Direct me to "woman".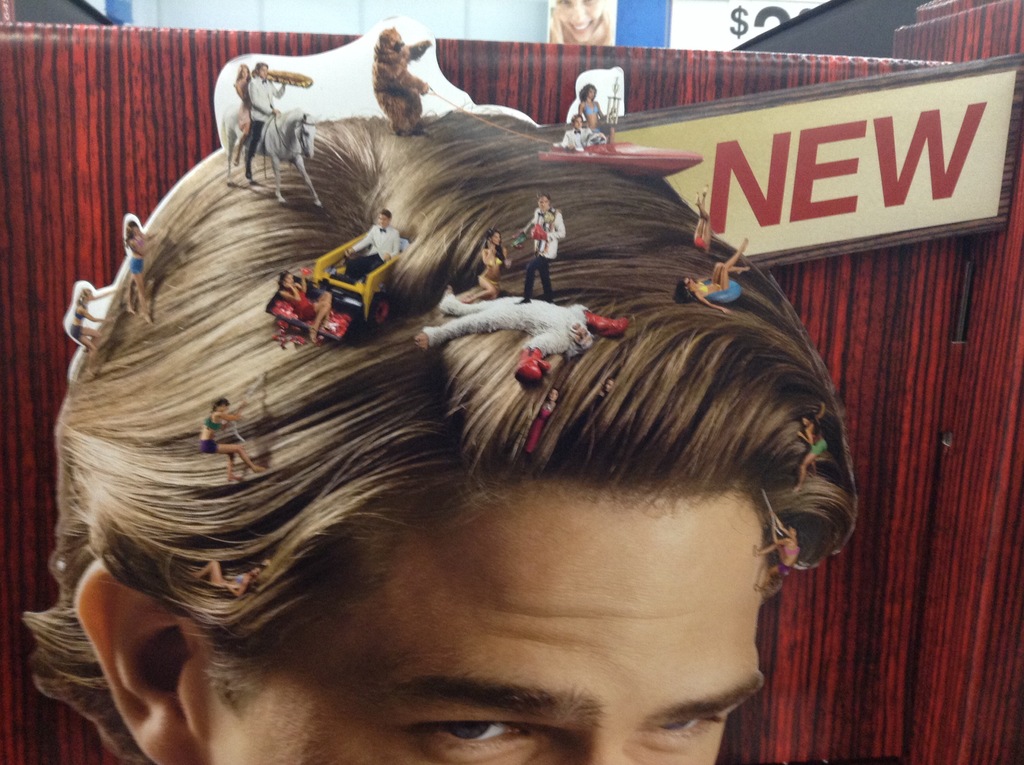
Direction: x1=196, y1=399, x2=269, y2=482.
